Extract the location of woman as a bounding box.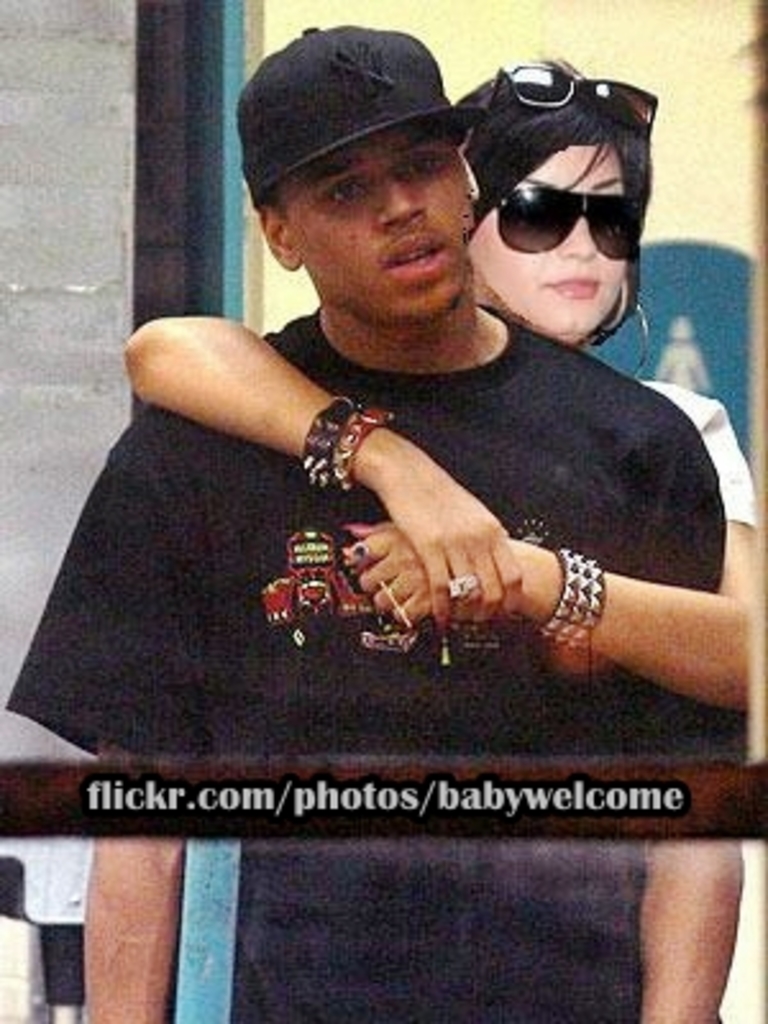
26, 28, 765, 1019.
